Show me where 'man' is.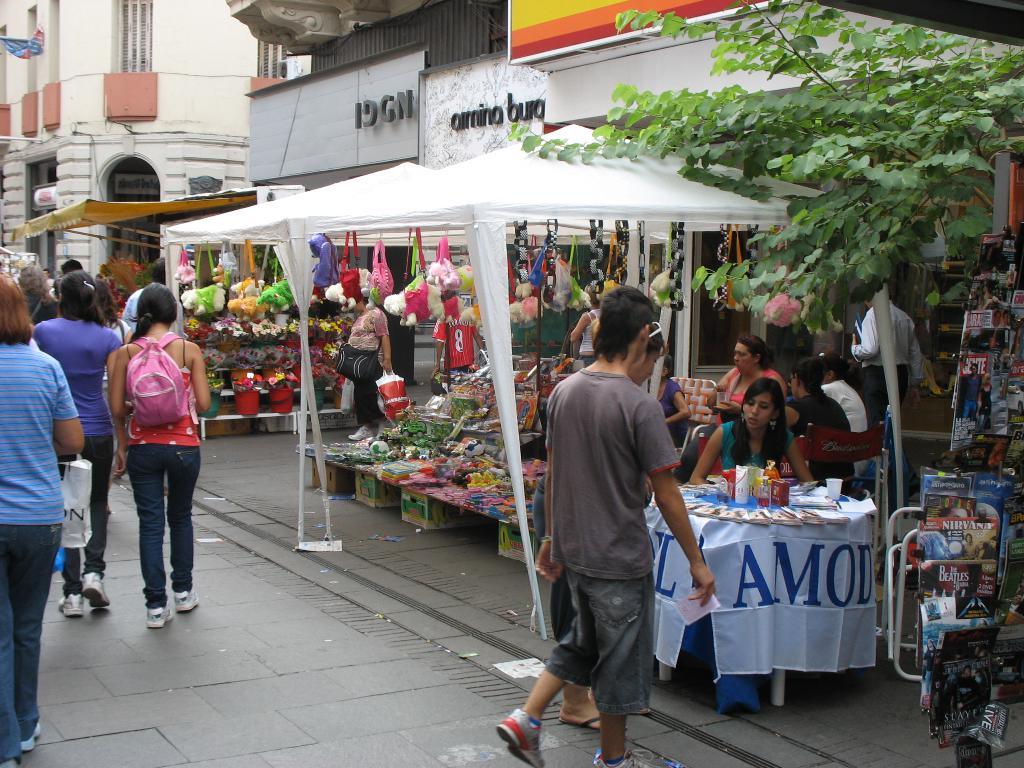
'man' is at <bbox>433, 311, 484, 377</bbox>.
